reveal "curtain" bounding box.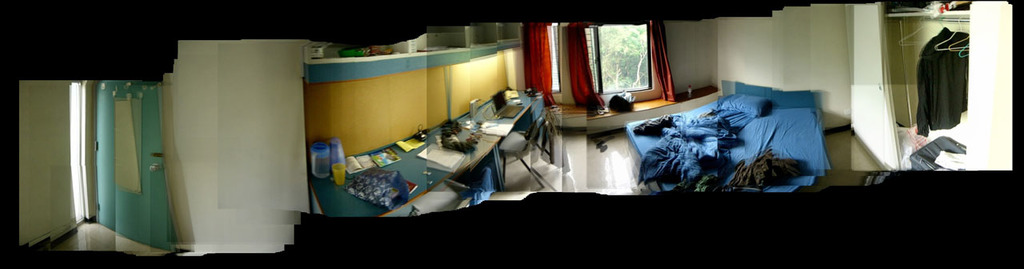
Revealed: [651,18,677,105].
